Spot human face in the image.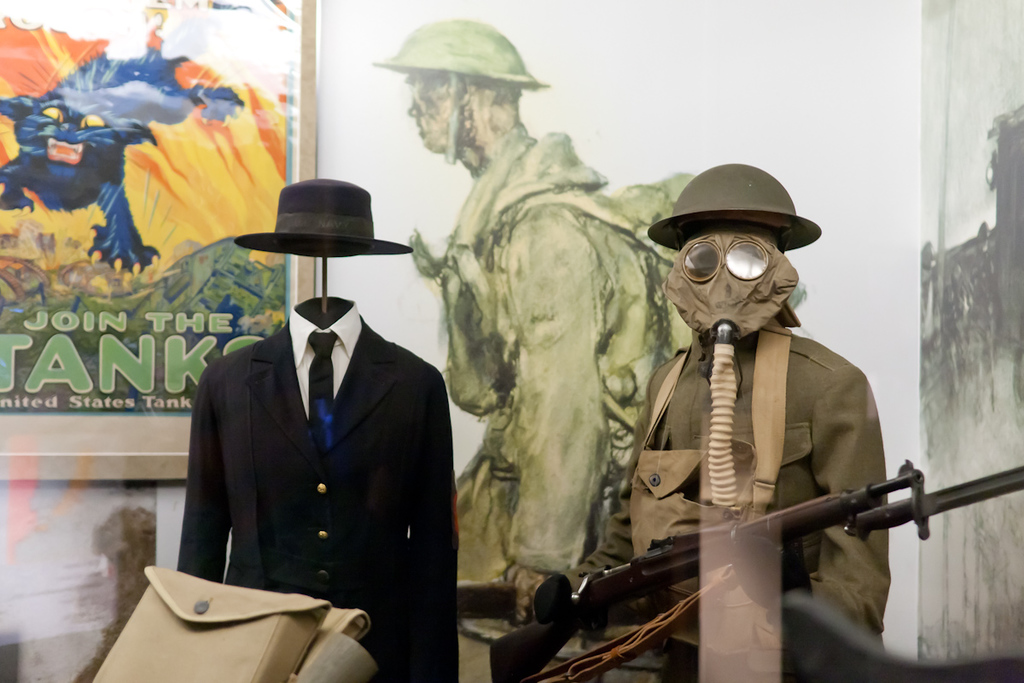
human face found at (left=407, top=73, right=453, bottom=152).
